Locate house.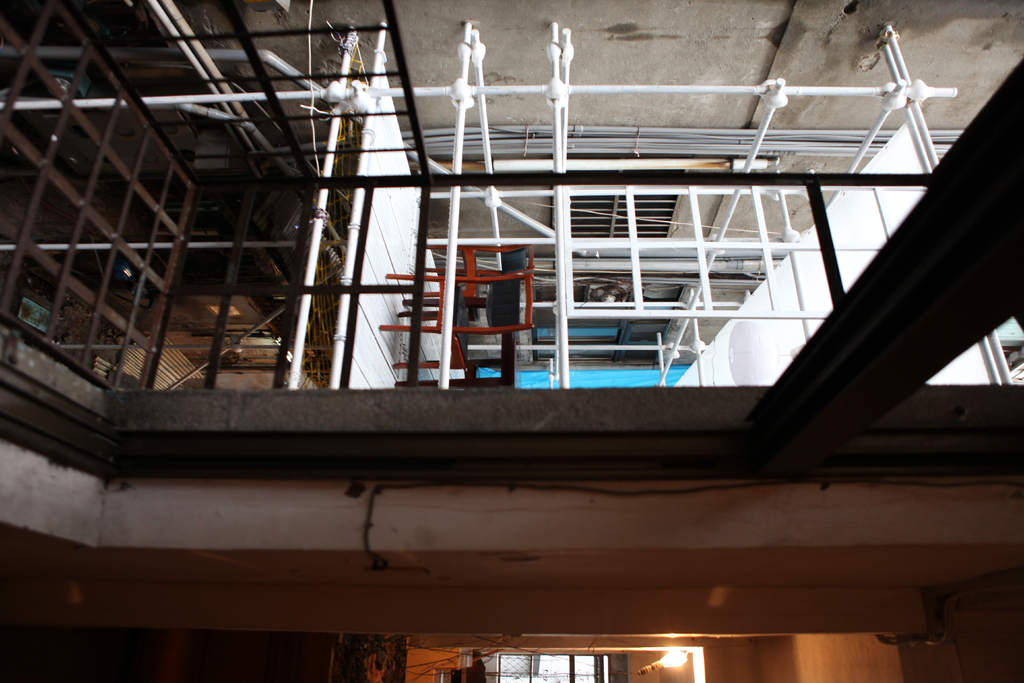
Bounding box: [0, 0, 1023, 677].
